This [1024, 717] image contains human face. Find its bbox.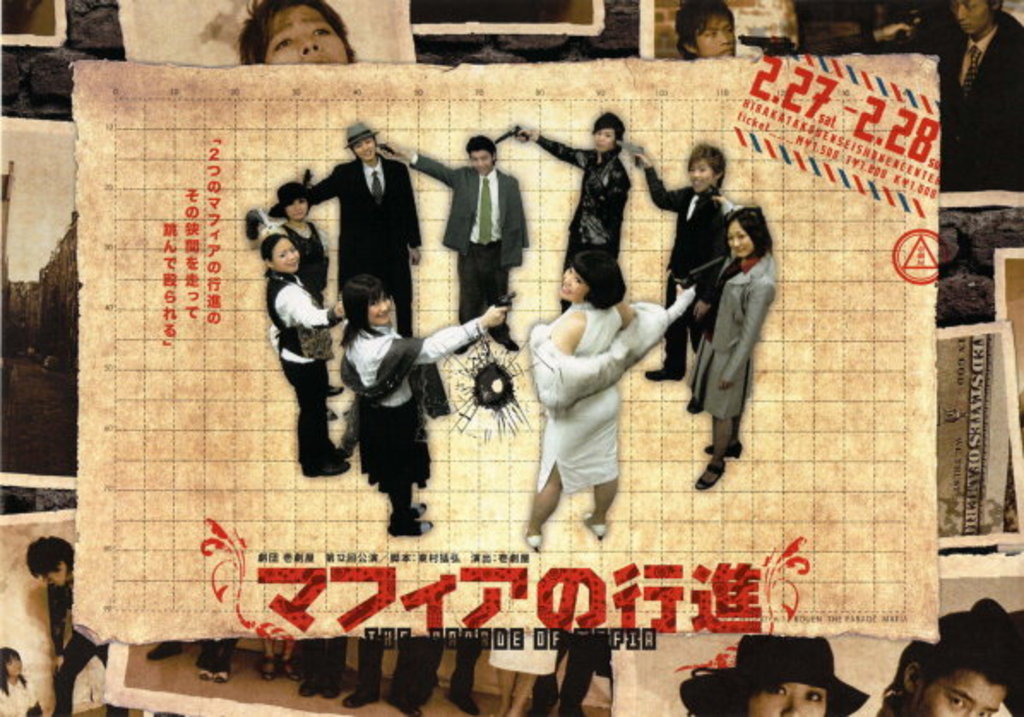
264 5 344 63.
